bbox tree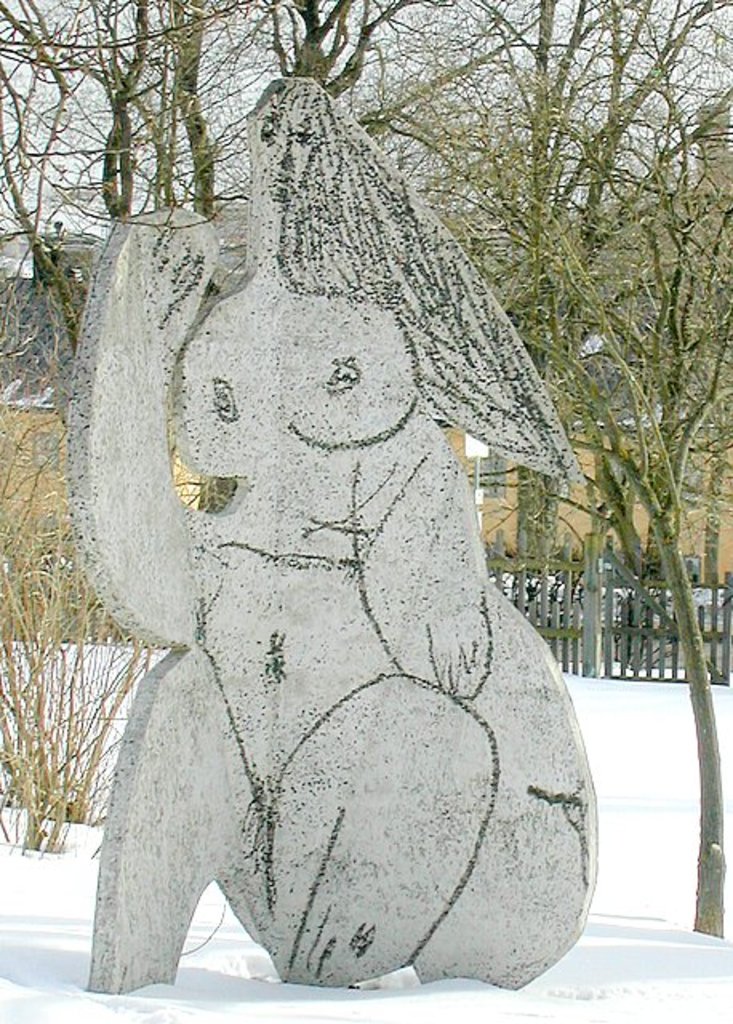
crop(456, 38, 731, 942)
